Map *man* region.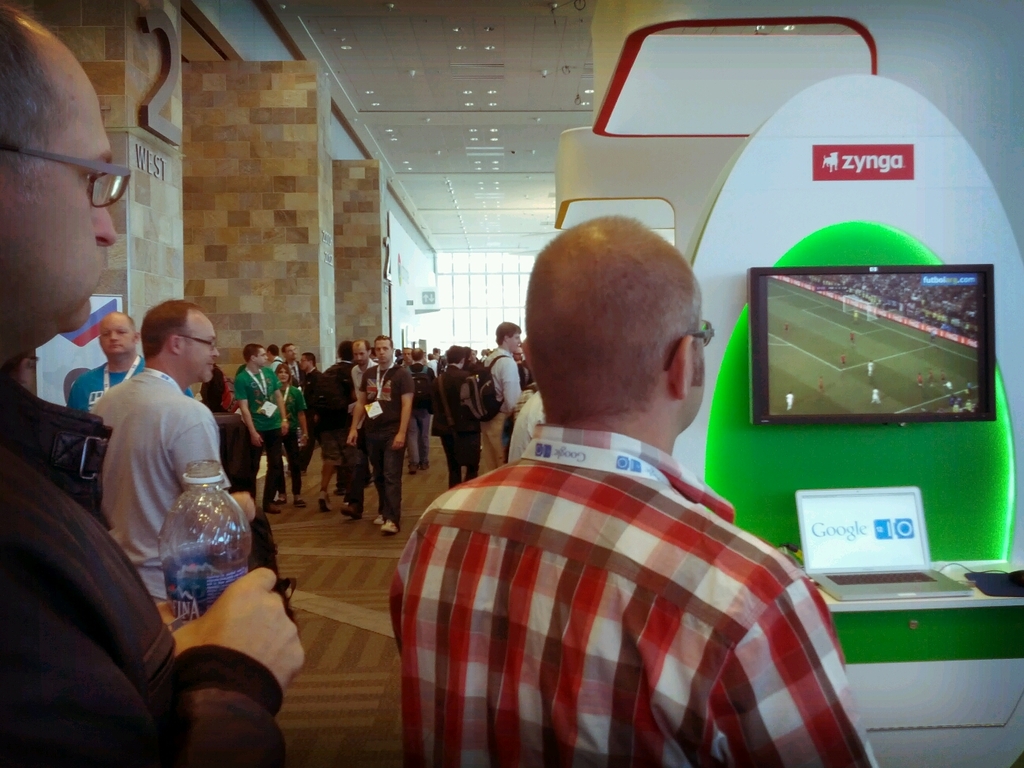
Mapped to region(87, 296, 256, 603).
